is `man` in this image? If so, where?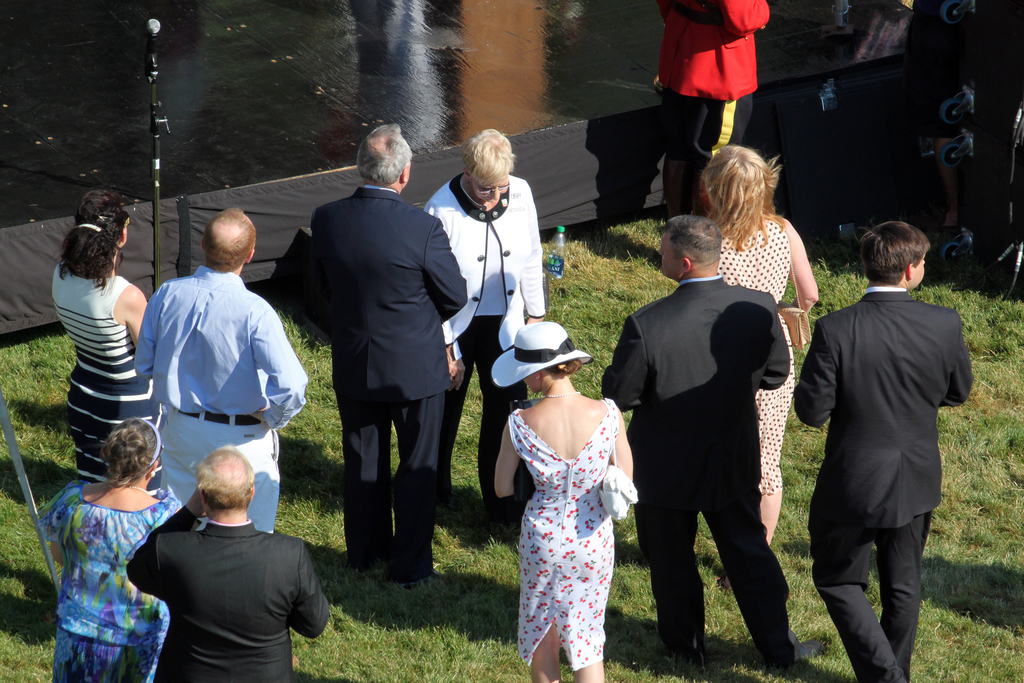
Yes, at locate(115, 441, 328, 682).
